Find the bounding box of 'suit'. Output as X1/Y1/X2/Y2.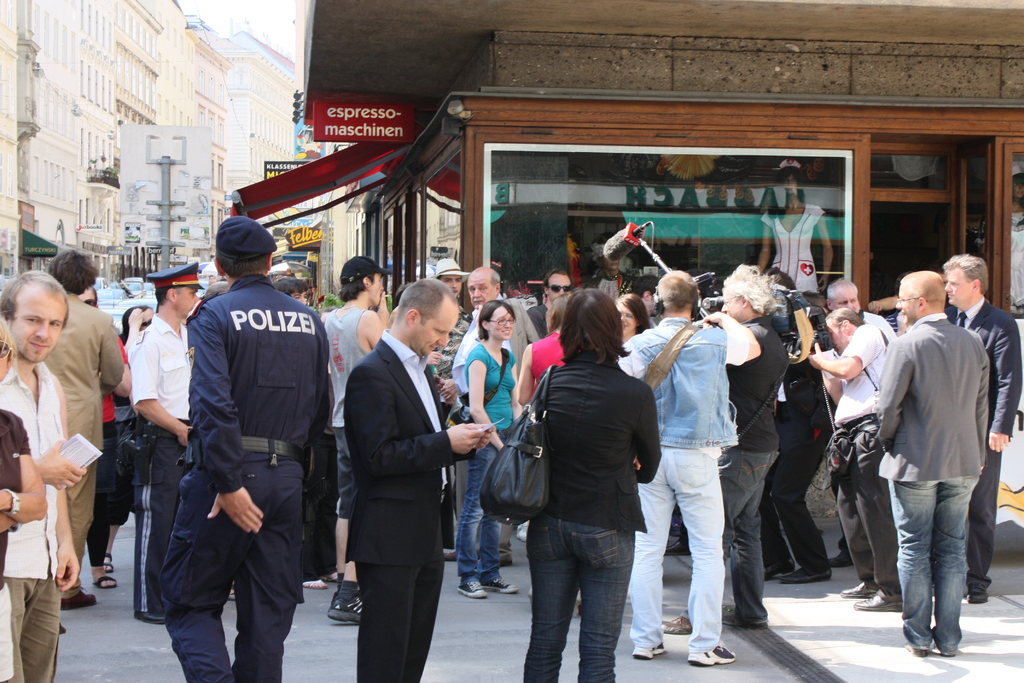
948/299/1022/588.
